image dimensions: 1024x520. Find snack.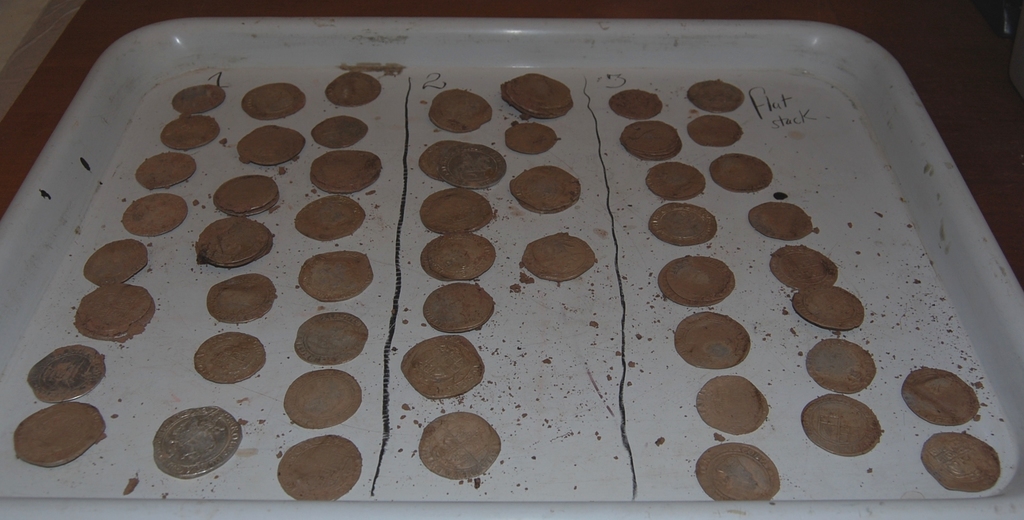
[left=685, top=313, right=752, bottom=375].
